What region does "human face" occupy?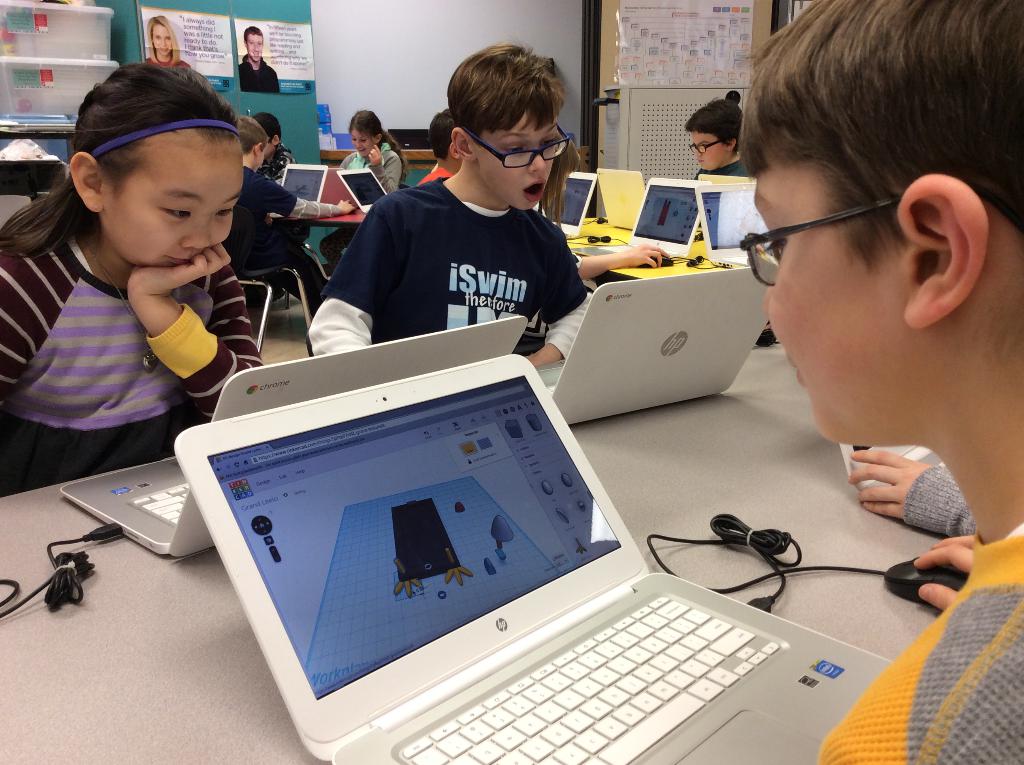
[149,22,173,57].
